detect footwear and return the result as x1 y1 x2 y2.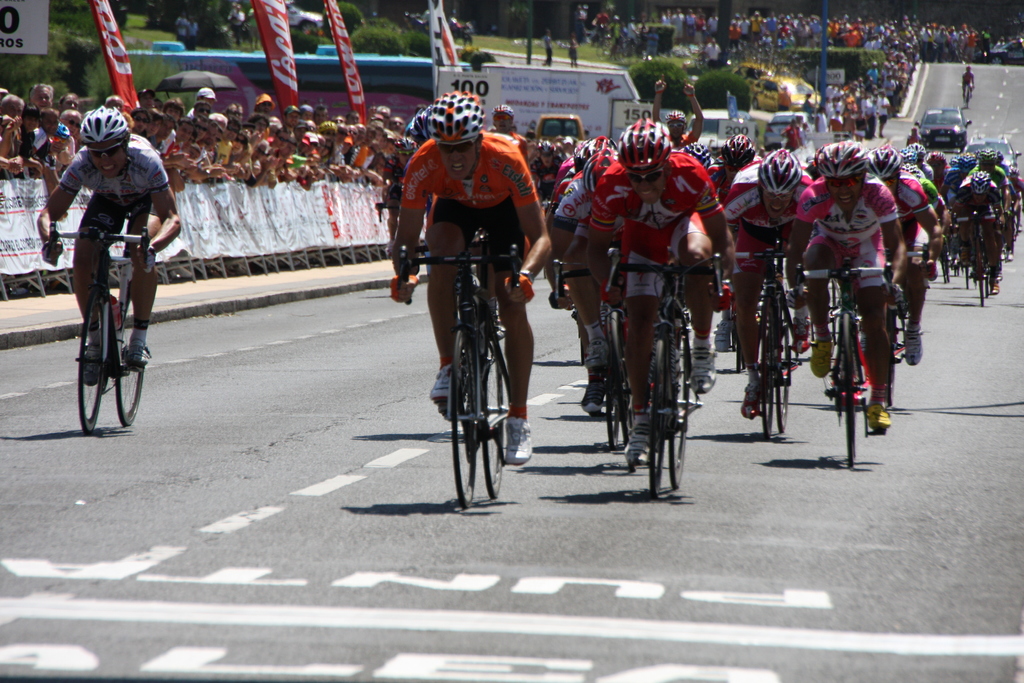
988 274 1000 294.
